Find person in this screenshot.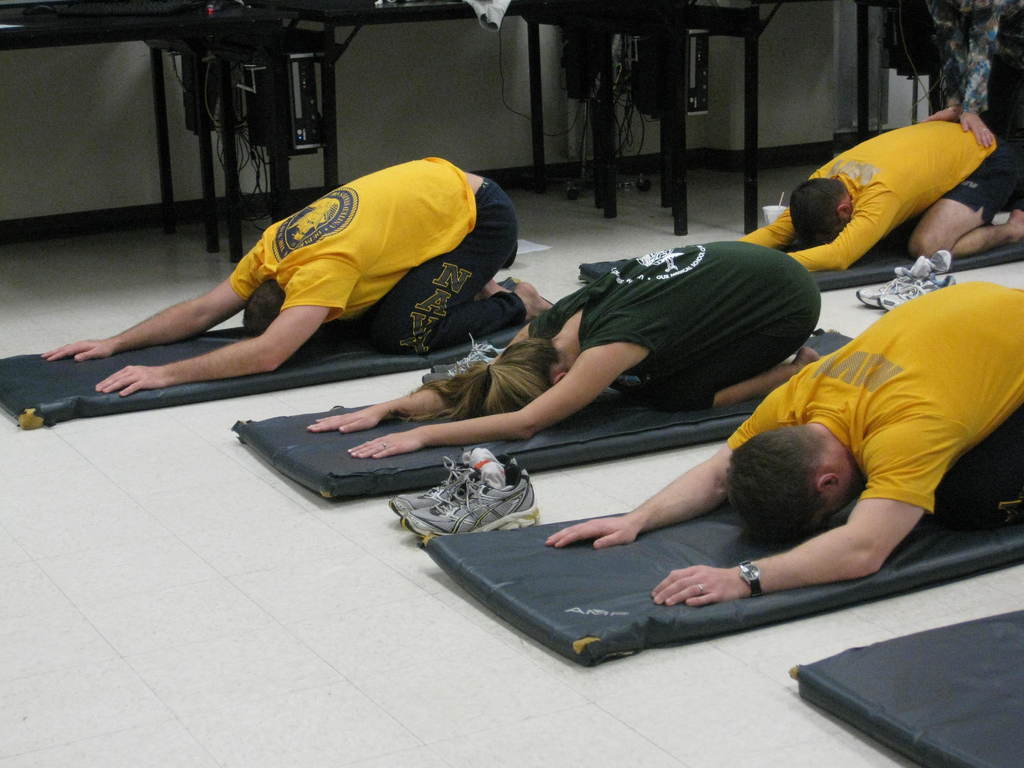
The bounding box for person is region(540, 283, 1023, 611).
